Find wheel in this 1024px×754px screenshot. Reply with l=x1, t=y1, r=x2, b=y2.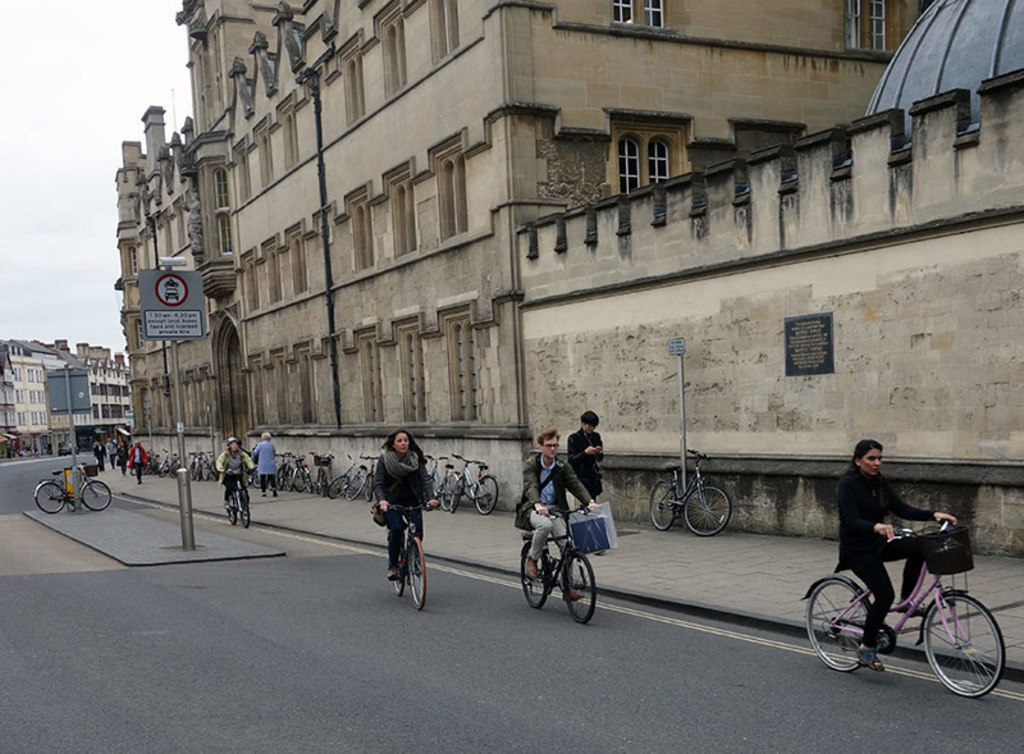
l=81, t=481, r=111, b=511.
